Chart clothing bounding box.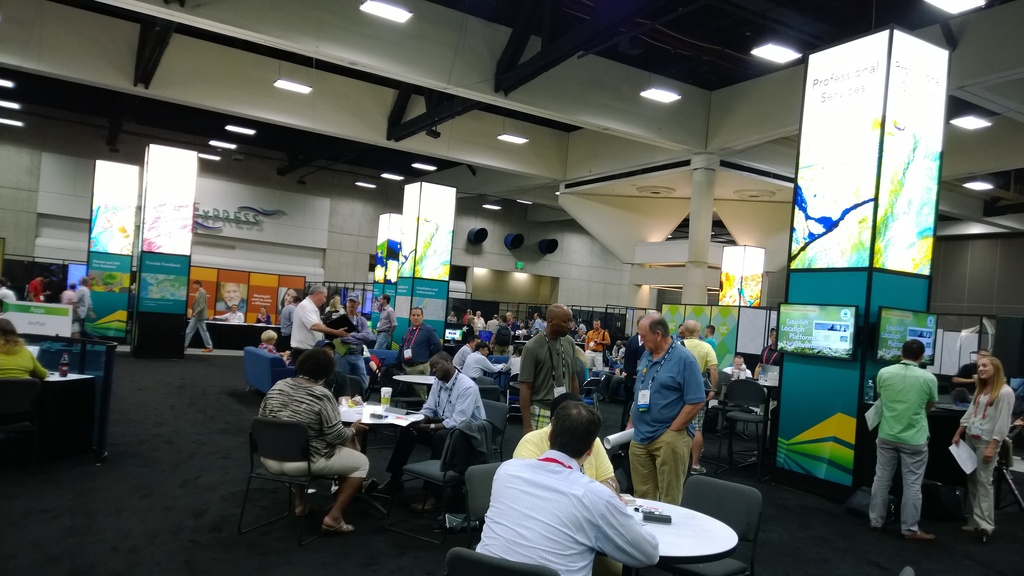
Charted: pyautogui.locateOnScreen(180, 287, 209, 349).
